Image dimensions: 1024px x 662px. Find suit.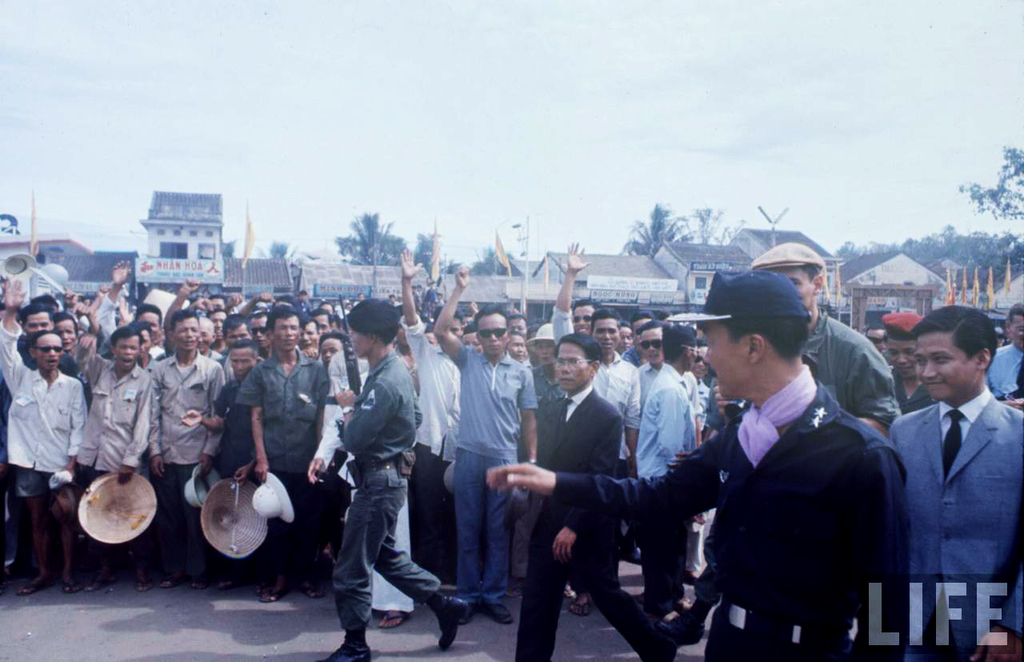
BBox(514, 386, 673, 661).
